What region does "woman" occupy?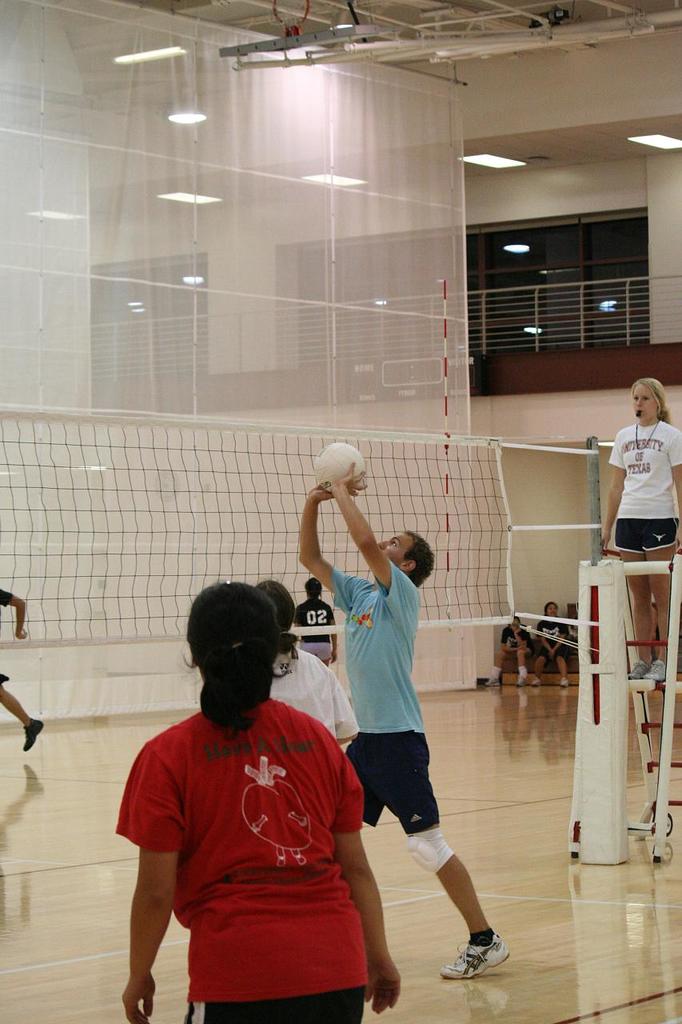
<bbox>122, 582, 399, 1023</bbox>.
